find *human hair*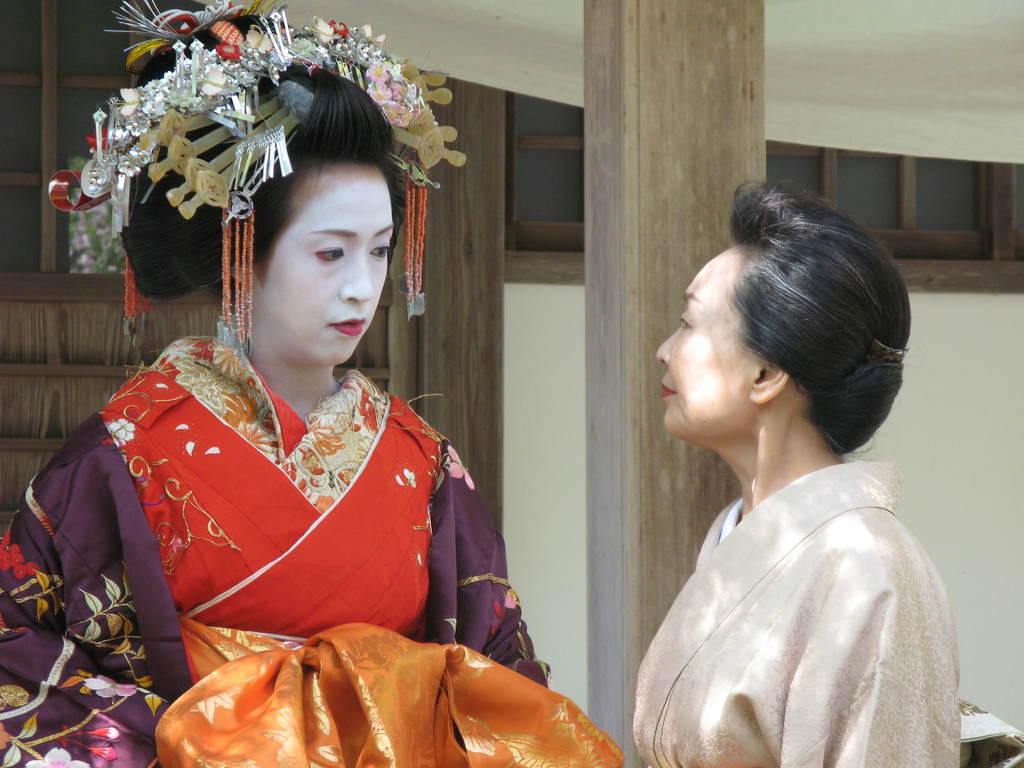
locate(727, 179, 913, 460)
